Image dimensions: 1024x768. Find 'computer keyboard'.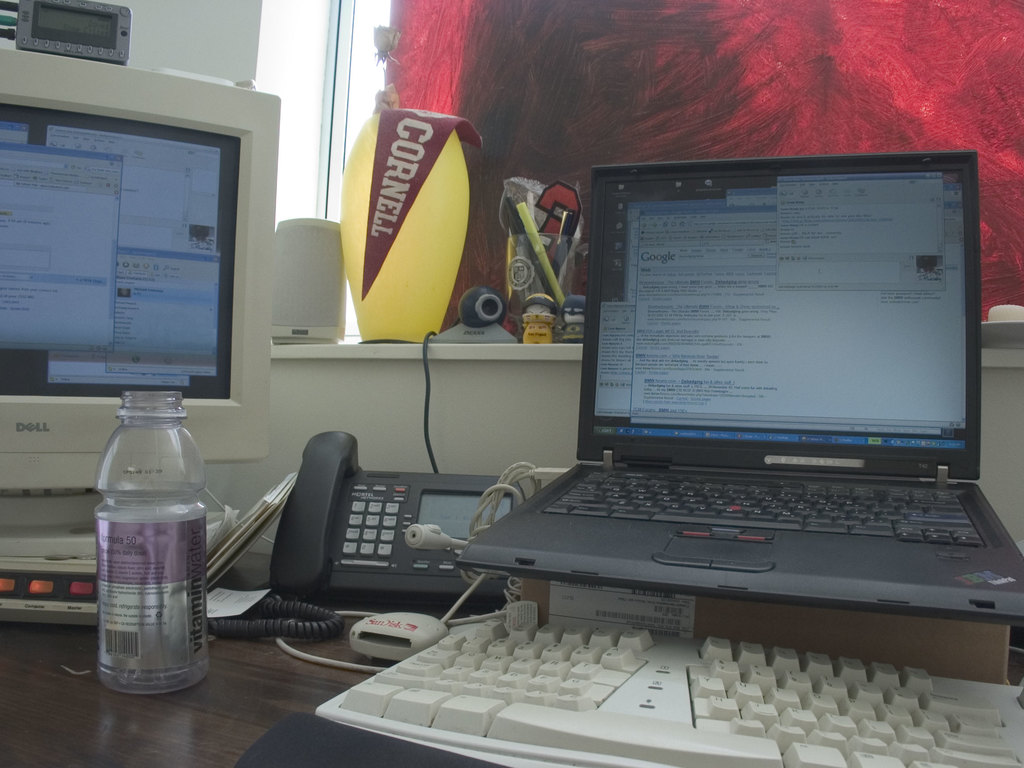
pyautogui.locateOnScreen(308, 616, 1023, 767).
